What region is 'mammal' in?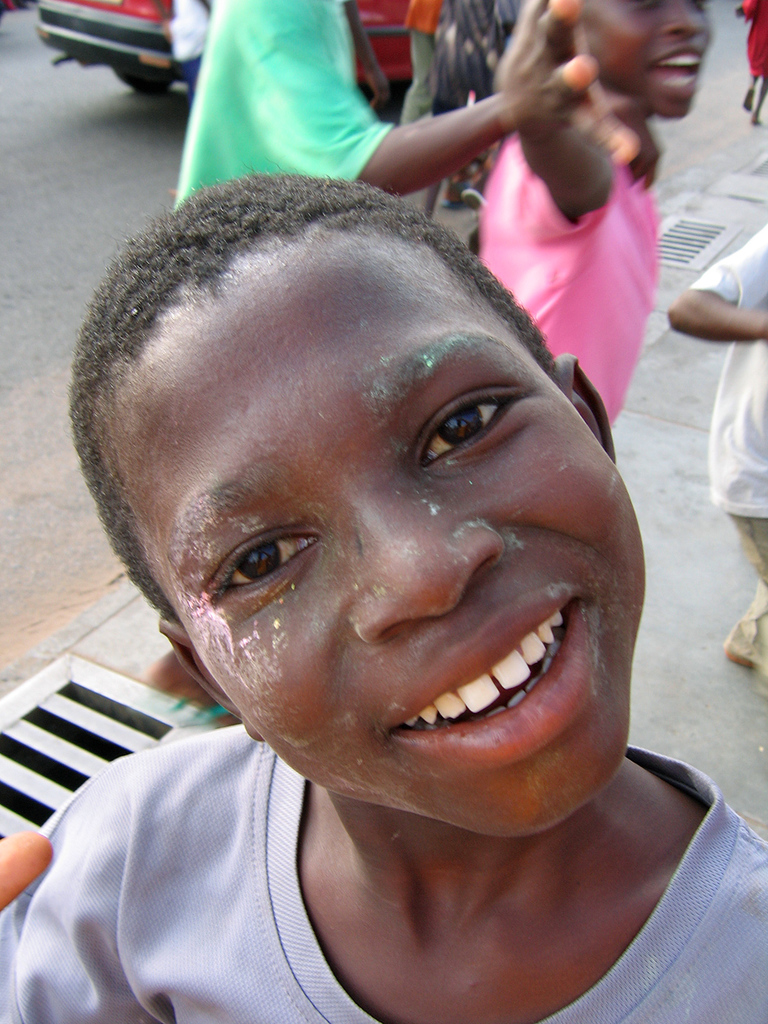
(left=471, top=0, right=714, bottom=438).
